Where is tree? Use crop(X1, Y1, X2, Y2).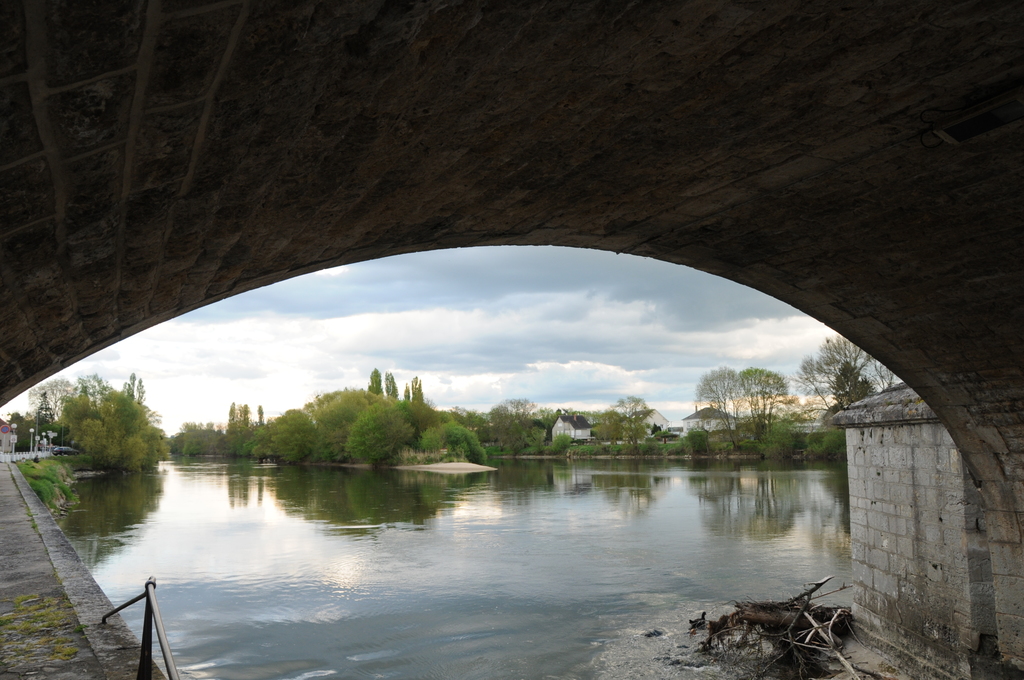
crop(828, 354, 872, 422).
